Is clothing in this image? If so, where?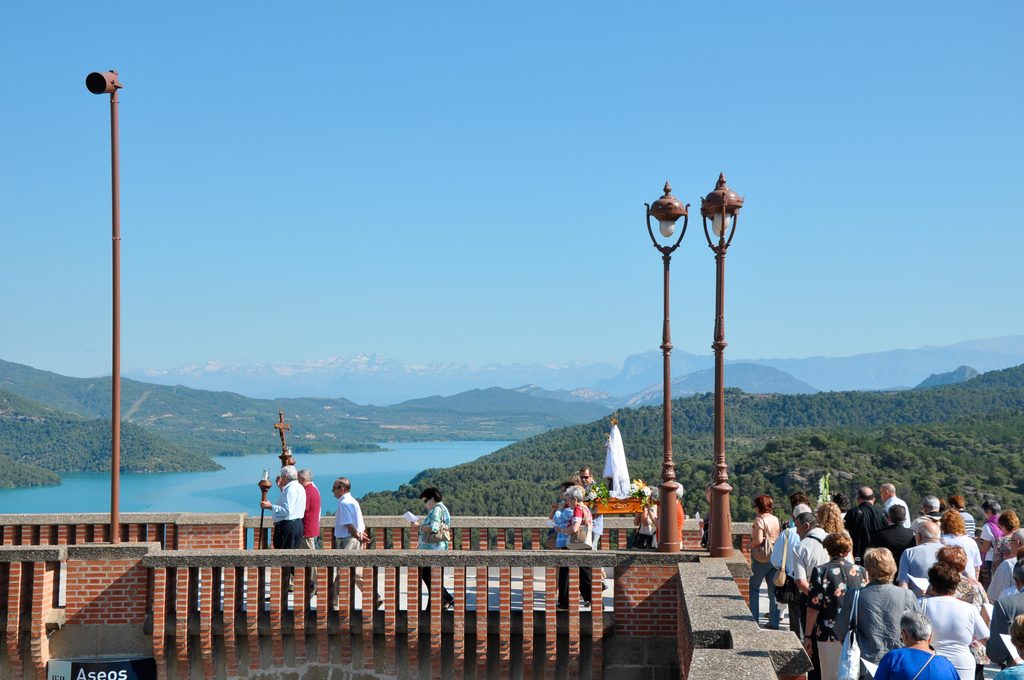
Yes, at bbox=[548, 503, 575, 552].
